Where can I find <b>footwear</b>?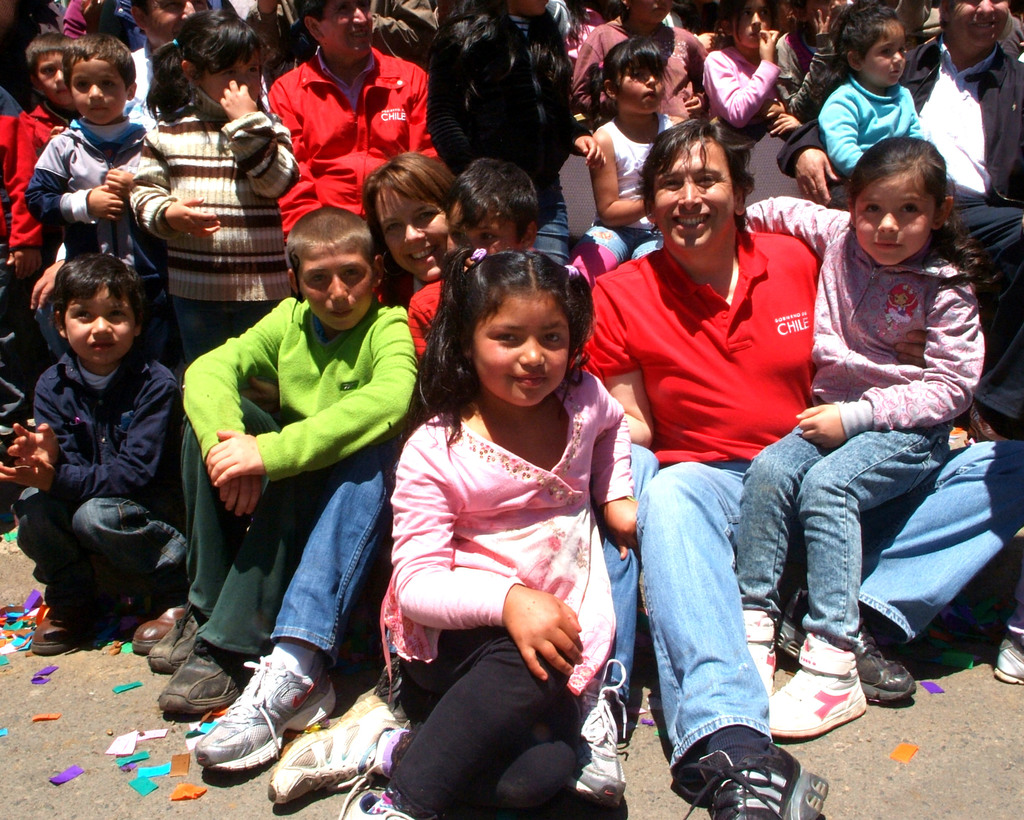
You can find it at 741/608/779/700.
